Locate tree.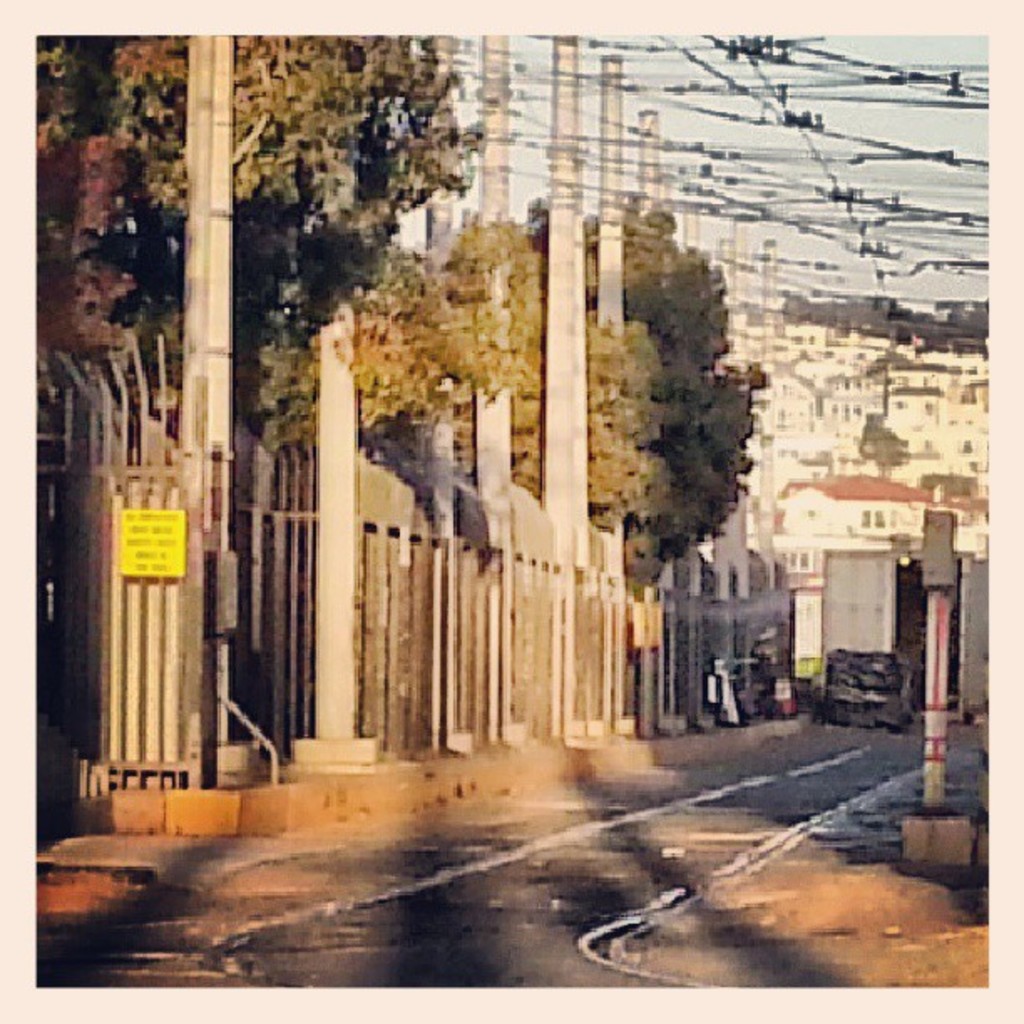
Bounding box: bbox(433, 218, 668, 542).
